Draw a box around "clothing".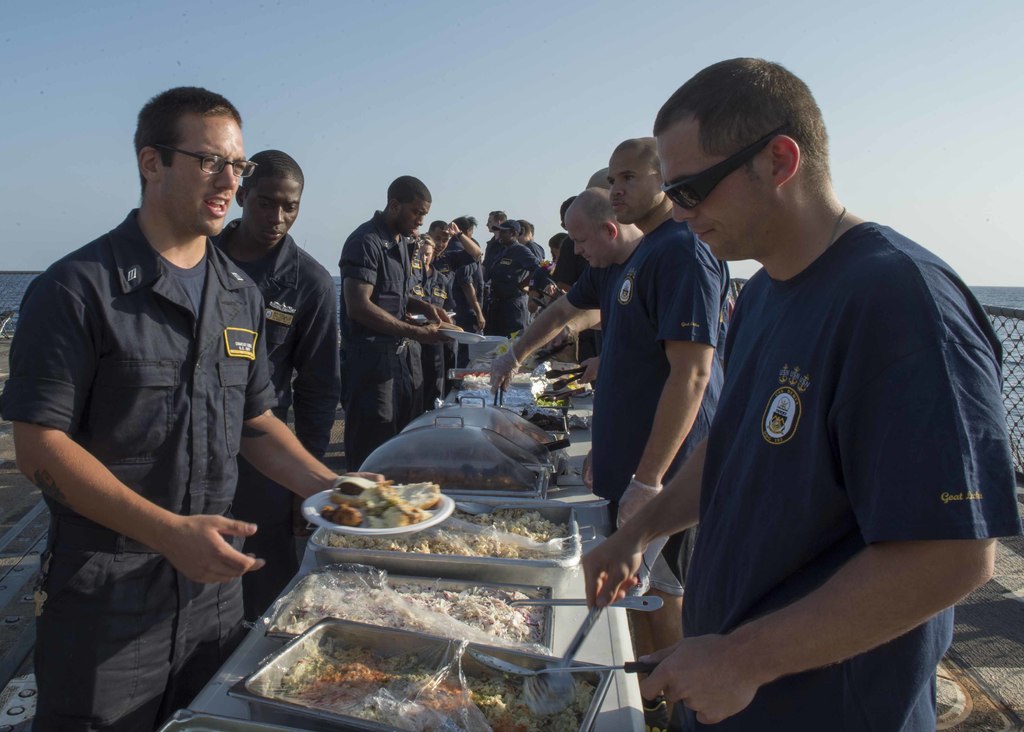
region(481, 238, 496, 261).
